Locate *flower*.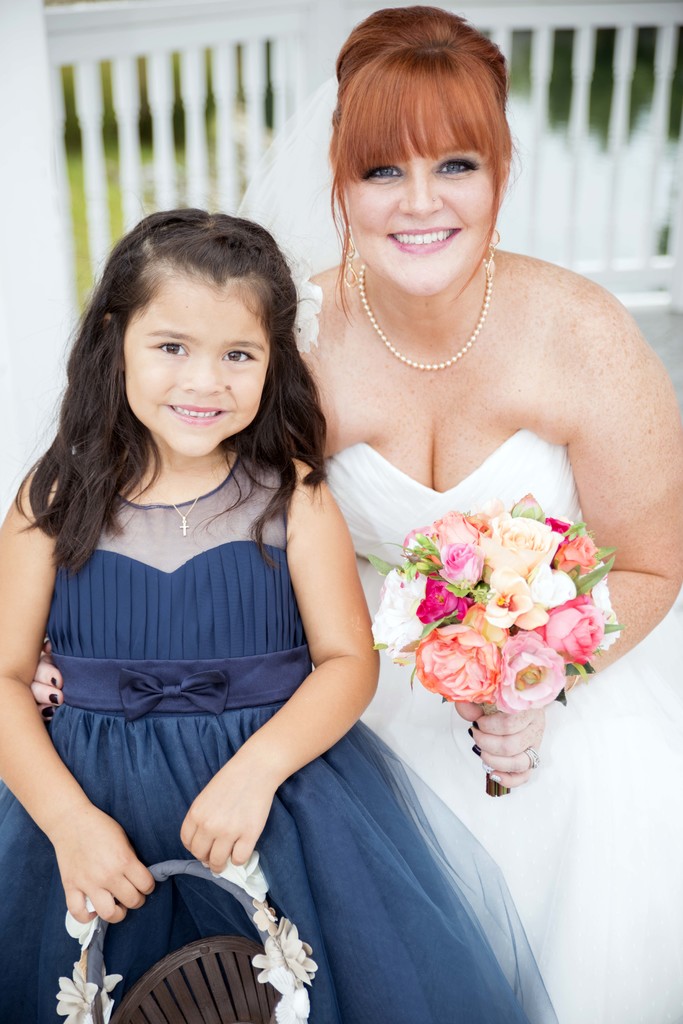
Bounding box: rect(201, 847, 271, 903).
